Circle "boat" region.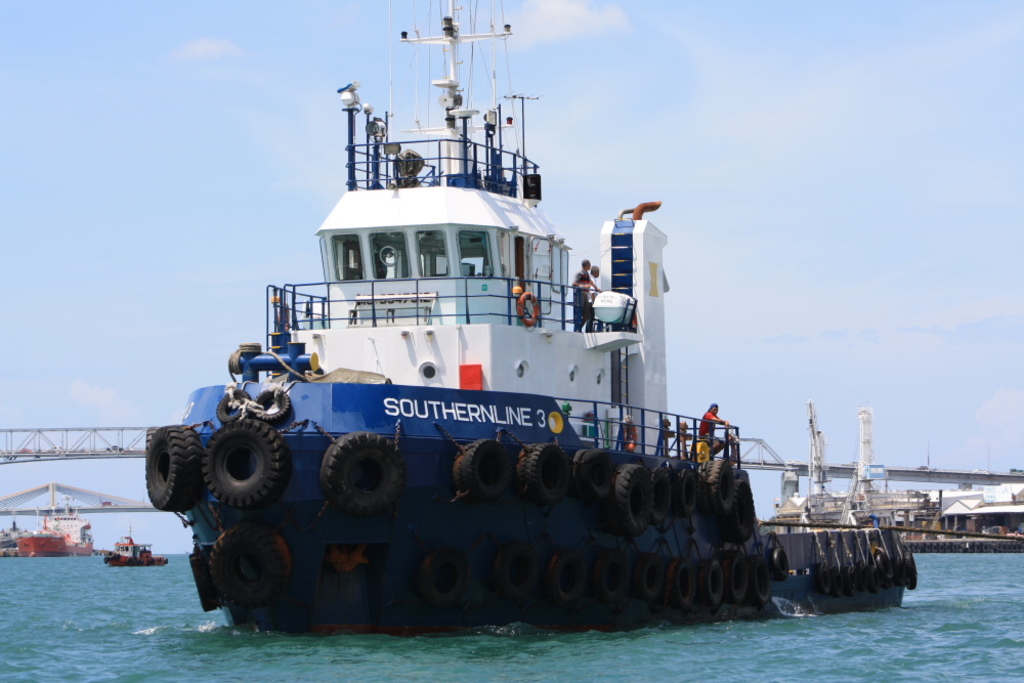
Region: {"left": 0, "top": 527, "right": 28, "bottom": 557}.
